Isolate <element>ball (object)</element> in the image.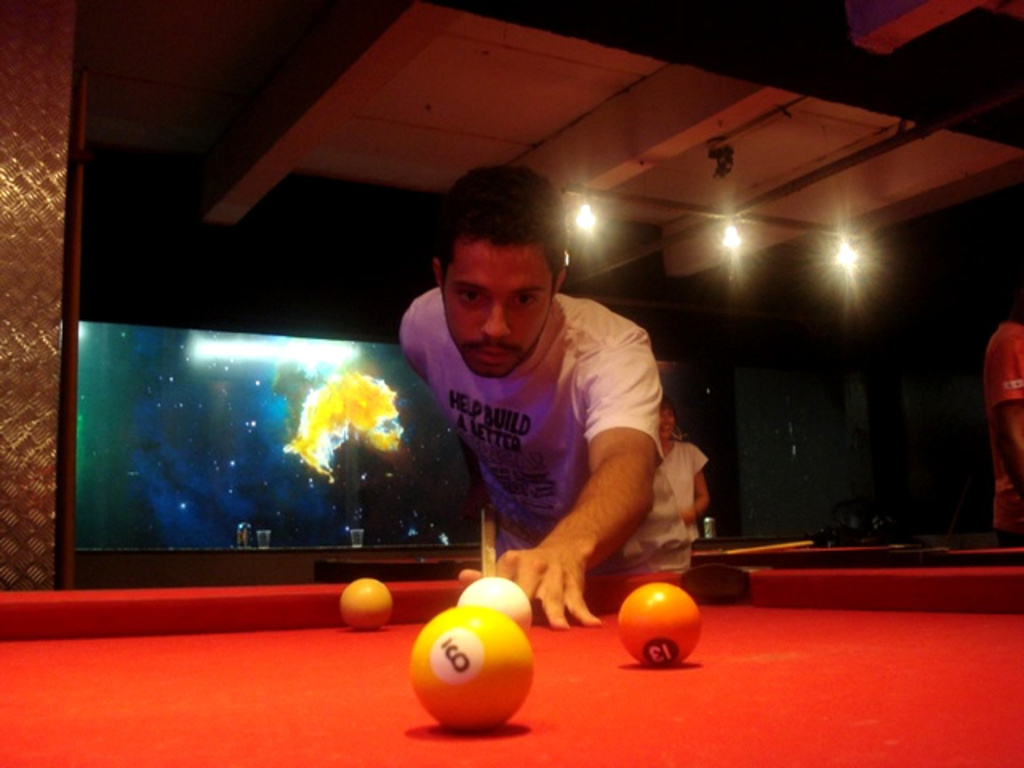
Isolated region: box(454, 578, 534, 632).
